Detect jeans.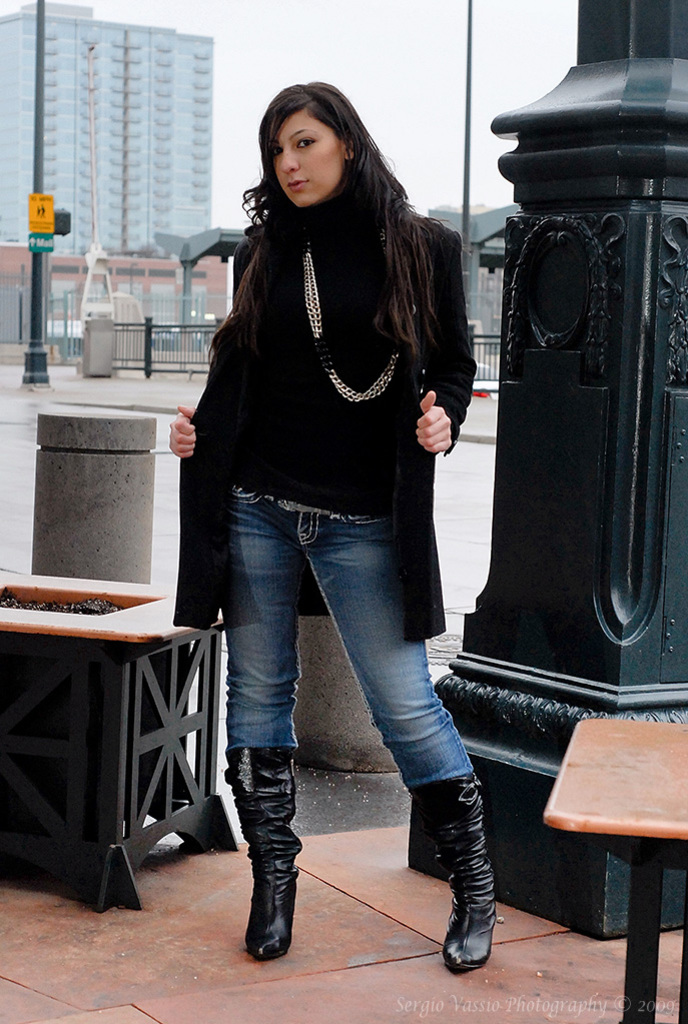
Detected at left=227, top=480, right=481, bottom=796.
